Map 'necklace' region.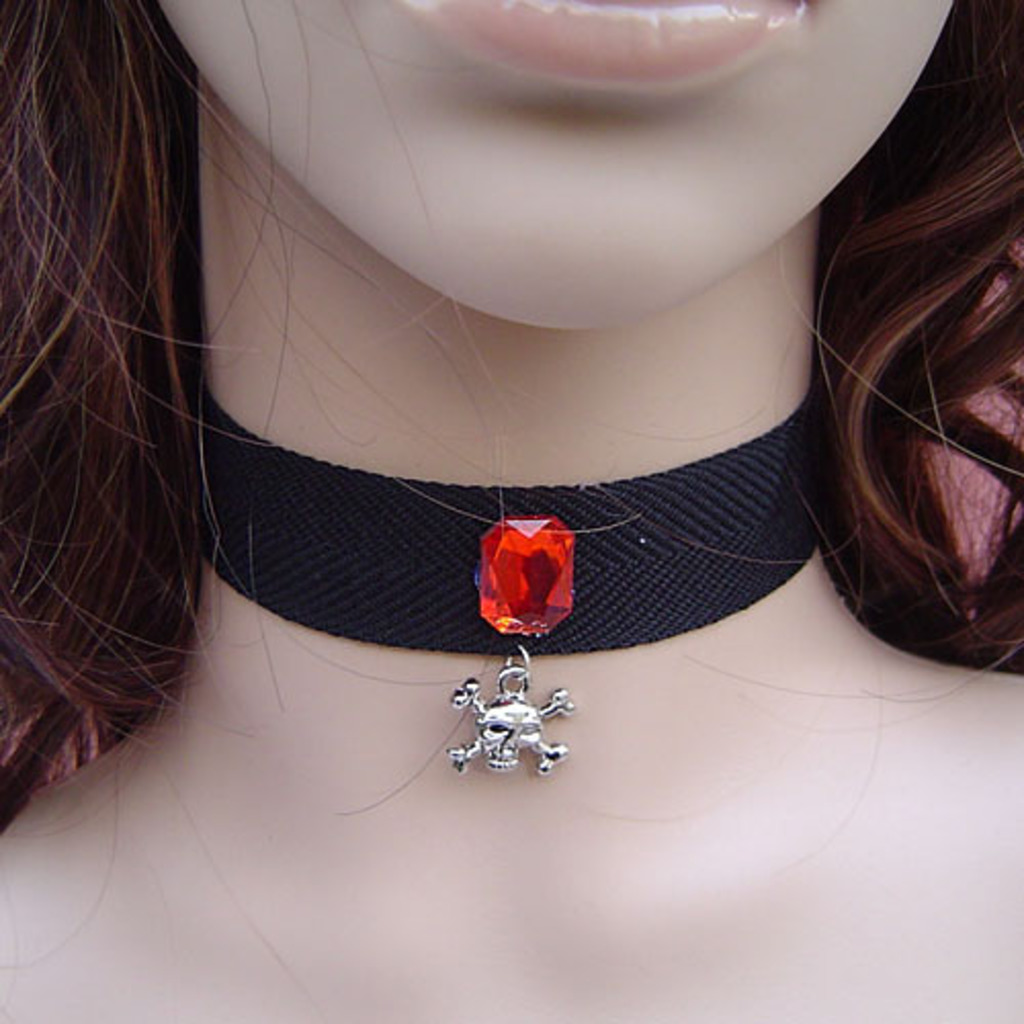
Mapped to [x1=201, y1=375, x2=811, y2=776].
